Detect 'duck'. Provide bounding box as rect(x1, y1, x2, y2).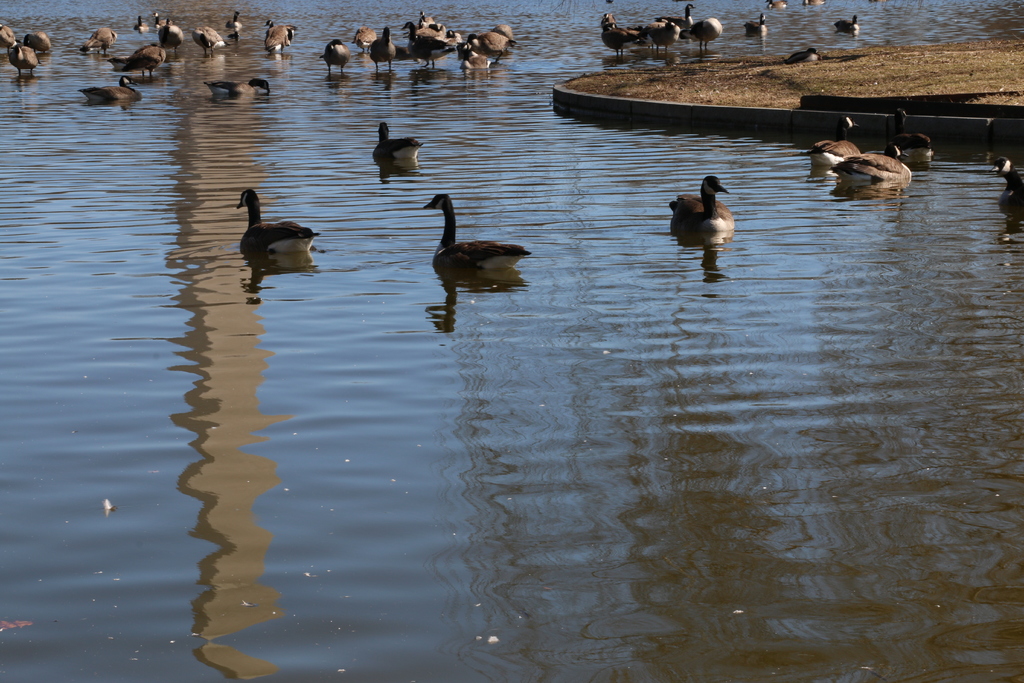
rect(241, 183, 321, 265).
